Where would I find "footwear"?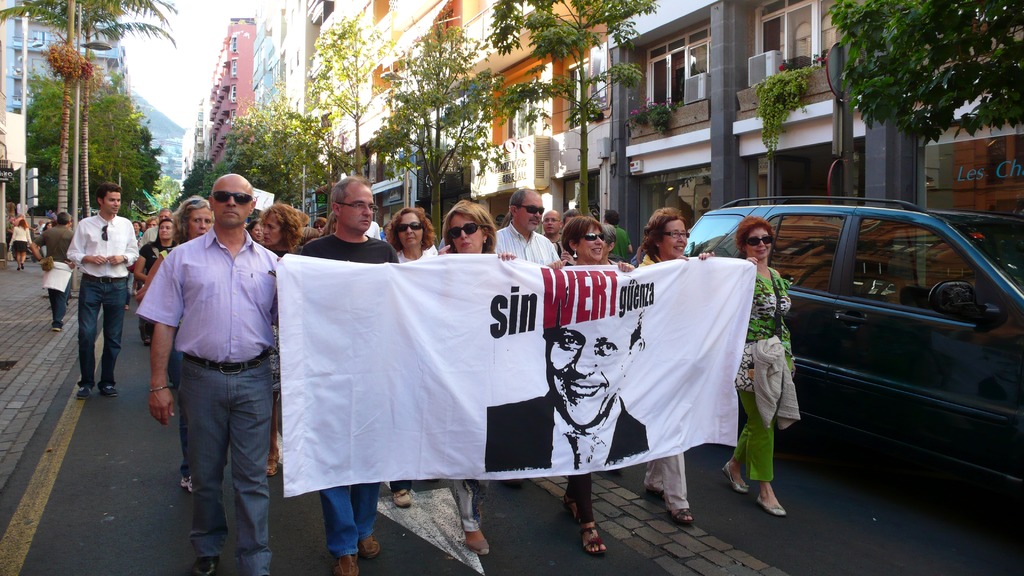
At box=[583, 522, 605, 554].
